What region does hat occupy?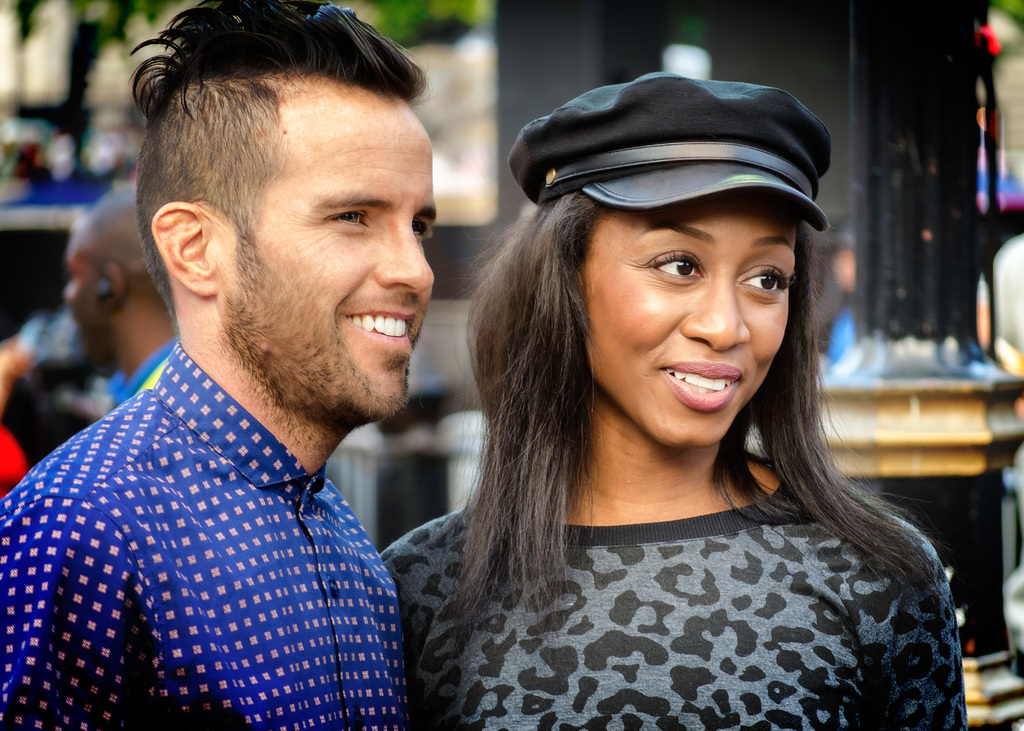
(left=508, top=73, right=832, bottom=234).
